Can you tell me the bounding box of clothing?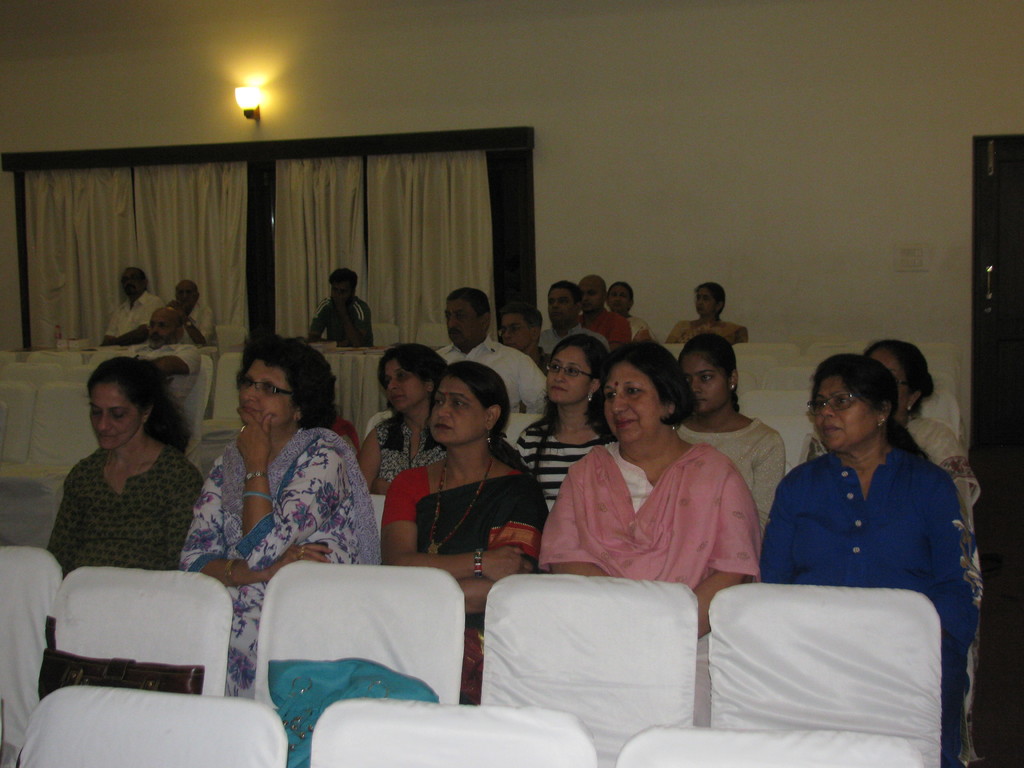
<region>519, 412, 598, 511</region>.
